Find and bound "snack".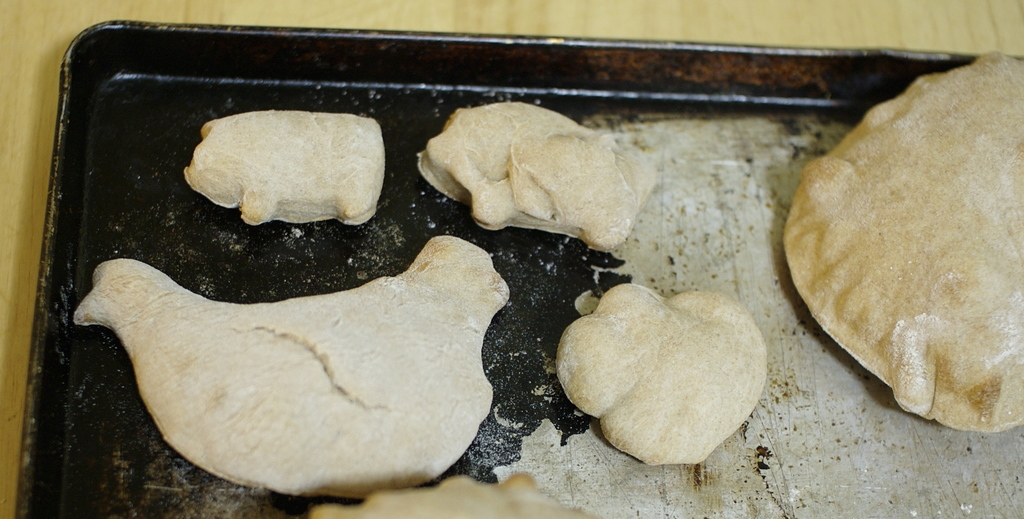
Bound: {"x1": 305, "y1": 475, "x2": 601, "y2": 518}.
